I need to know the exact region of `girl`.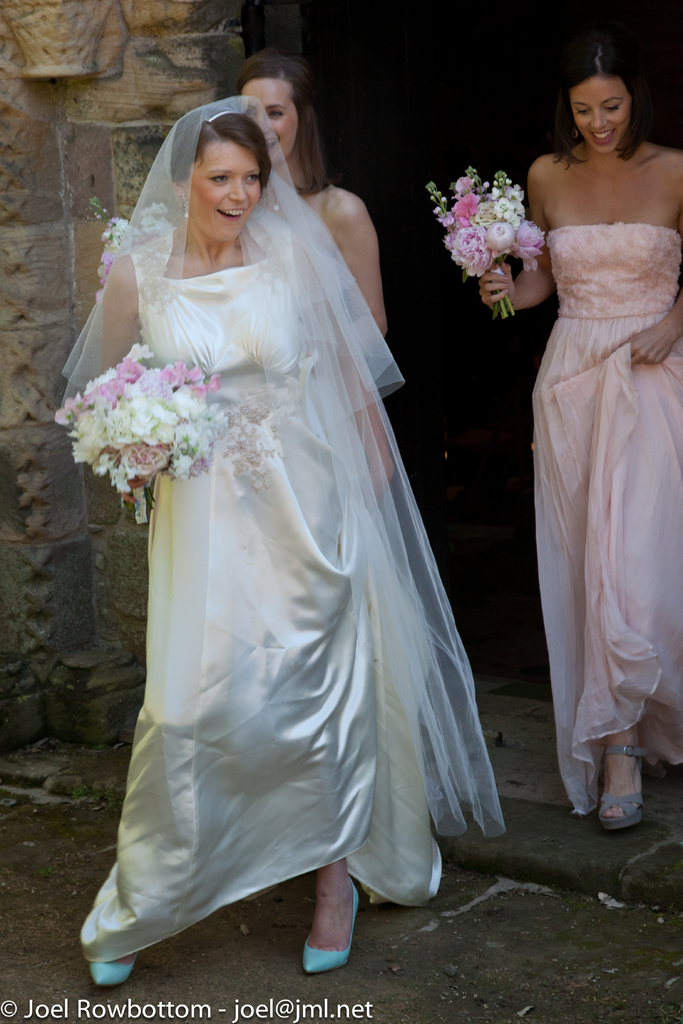
Region: (left=481, top=44, right=682, bottom=840).
